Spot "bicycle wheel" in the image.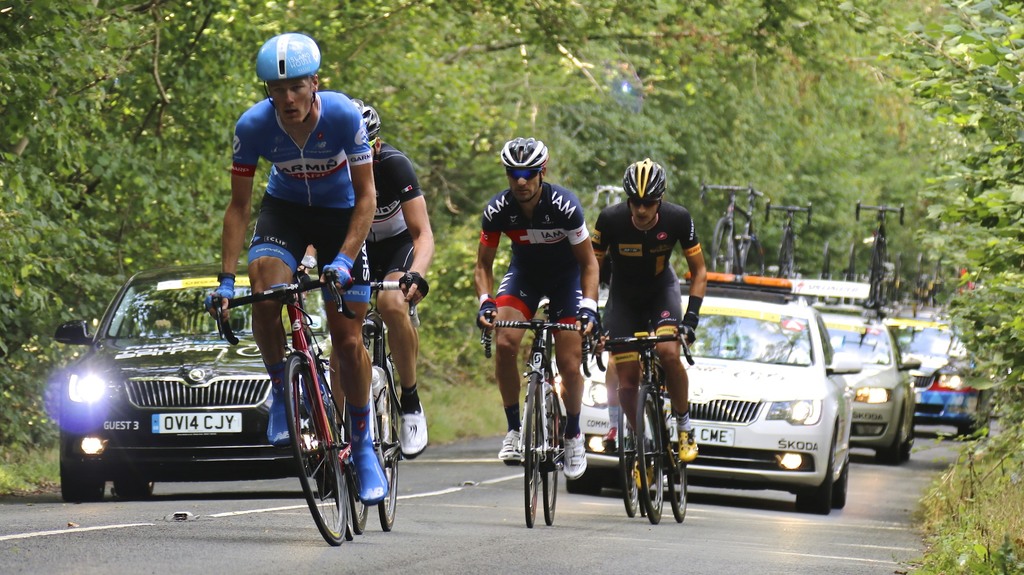
"bicycle wheel" found at 544:387:565:529.
